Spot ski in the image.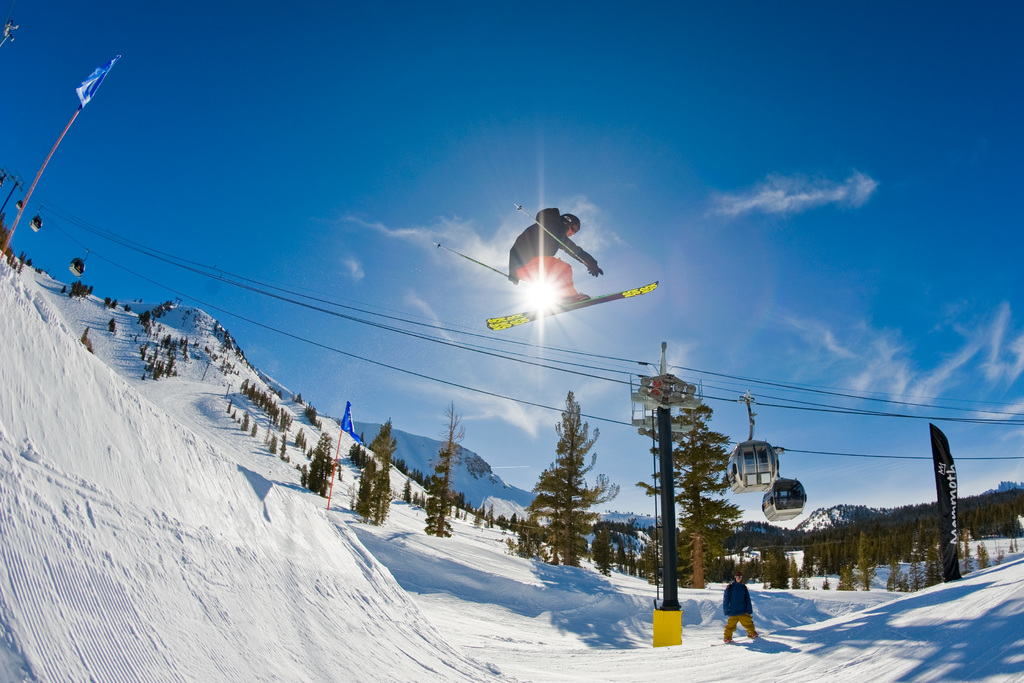
ski found at 488 283 657 338.
